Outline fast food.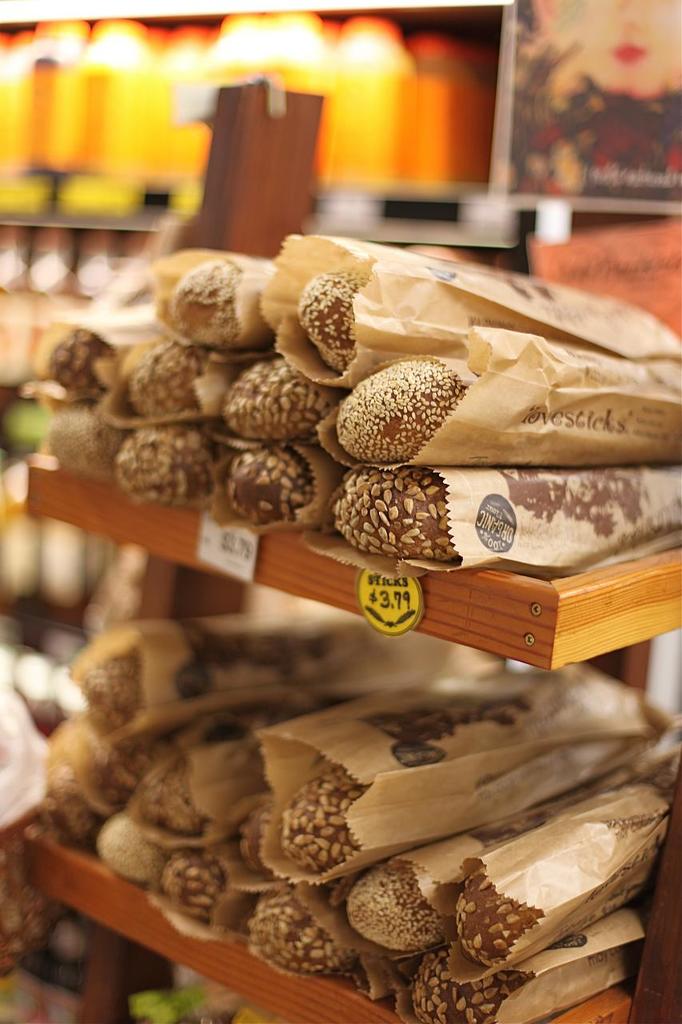
Outline: l=328, t=465, r=463, b=562.
